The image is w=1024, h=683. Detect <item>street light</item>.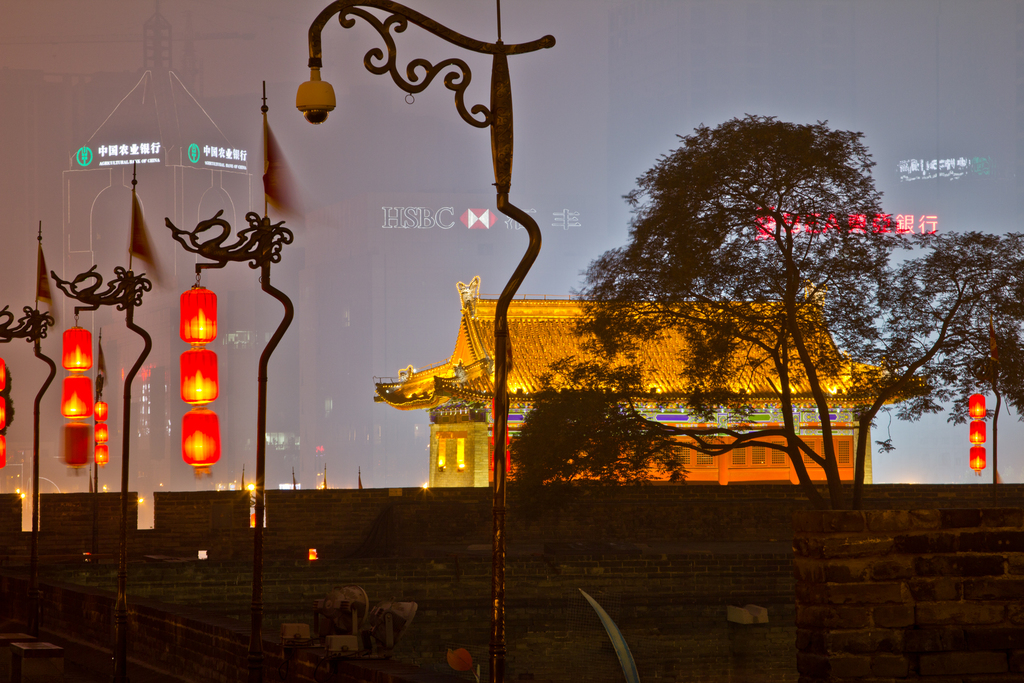
Detection: 53/263/156/680.
